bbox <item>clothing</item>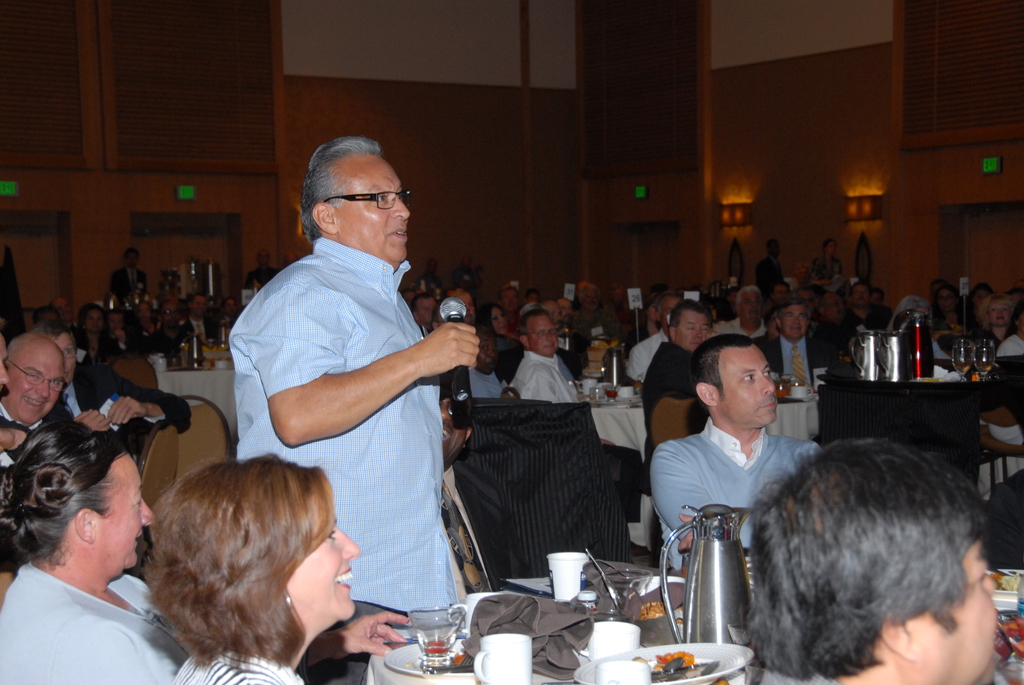
box(752, 257, 785, 291)
